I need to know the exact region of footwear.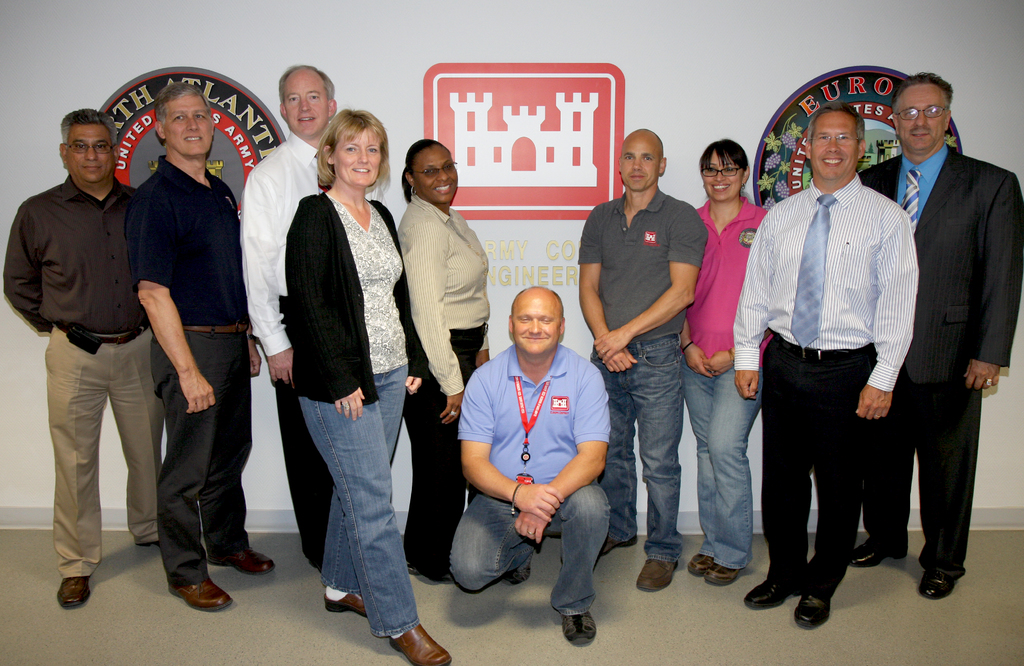
Region: [left=699, top=552, right=745, bottom=585].
